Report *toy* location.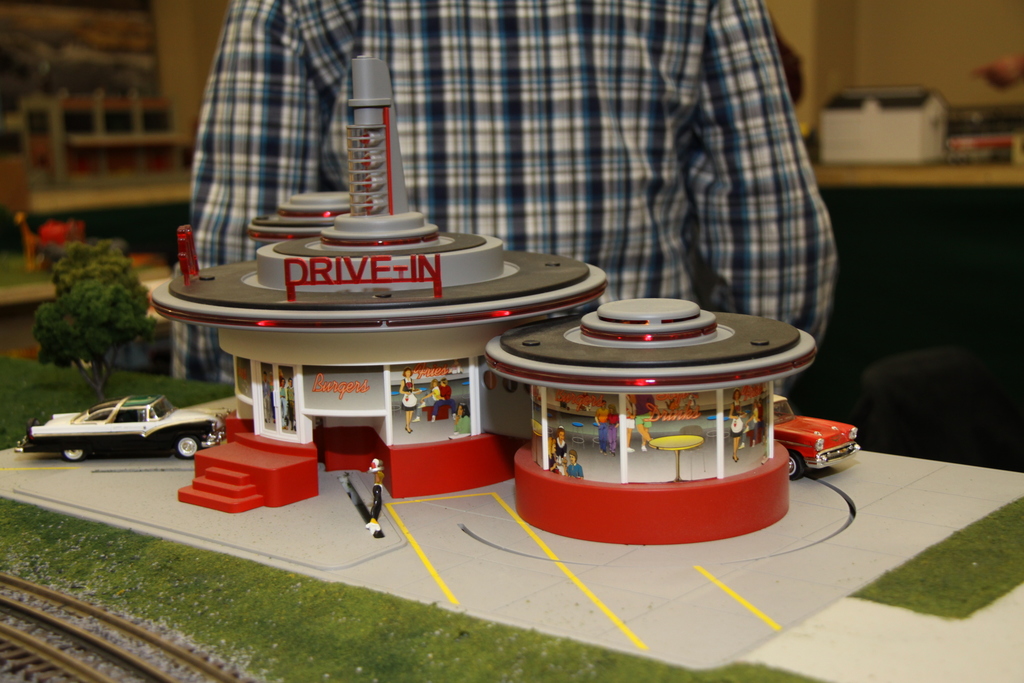
Report: [621,401,637,448].
